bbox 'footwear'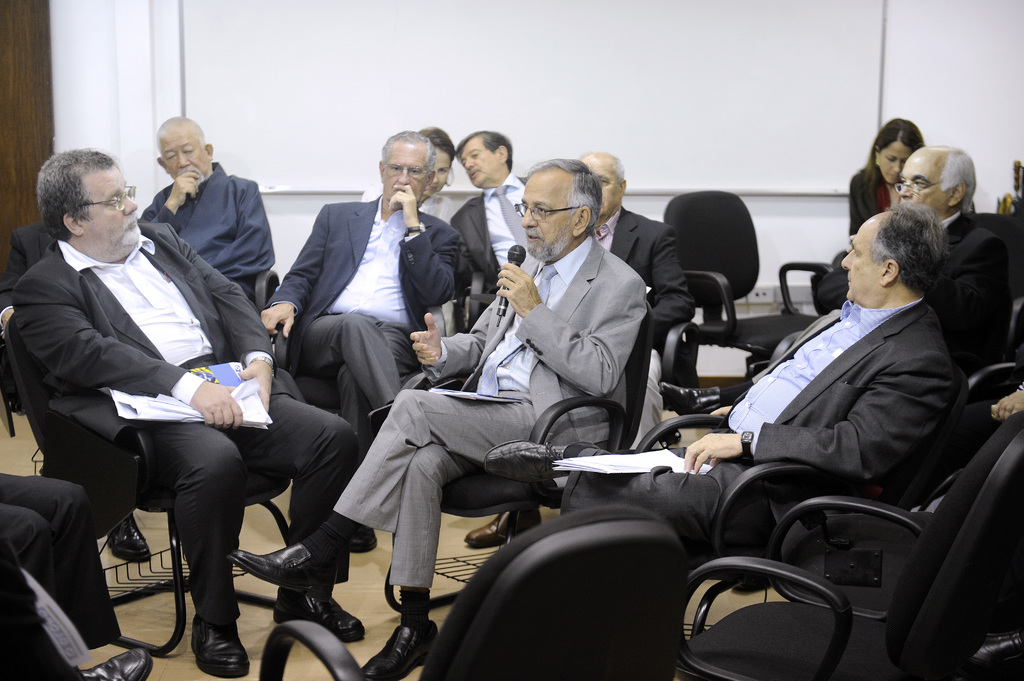
659, 388, 722, 415
